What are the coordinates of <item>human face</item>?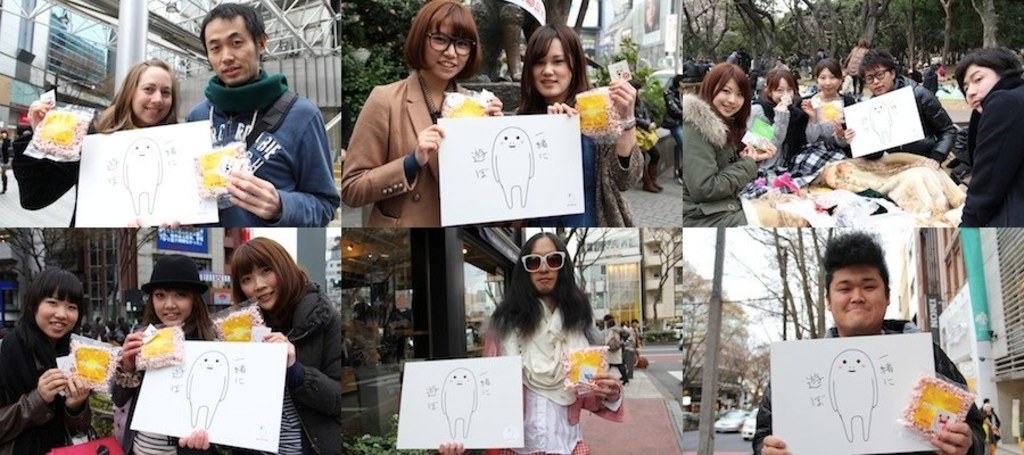
(left=135, top=69, right=173, bottom=127).
